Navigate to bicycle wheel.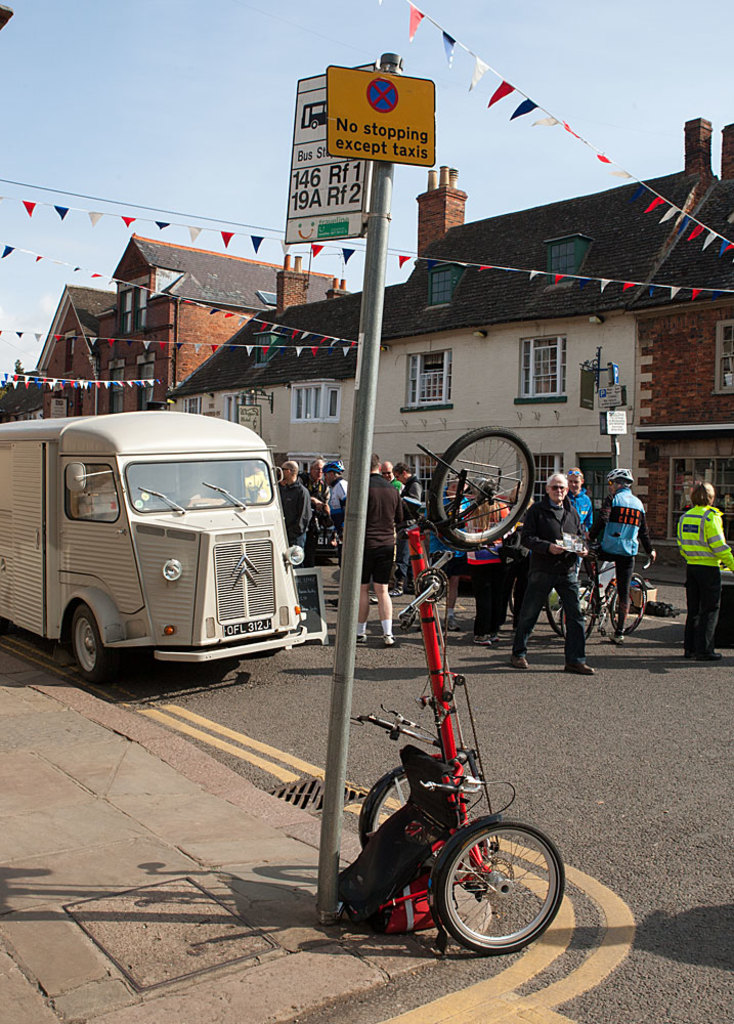
Navigation target: BBox(424, 440, 553, 552).
